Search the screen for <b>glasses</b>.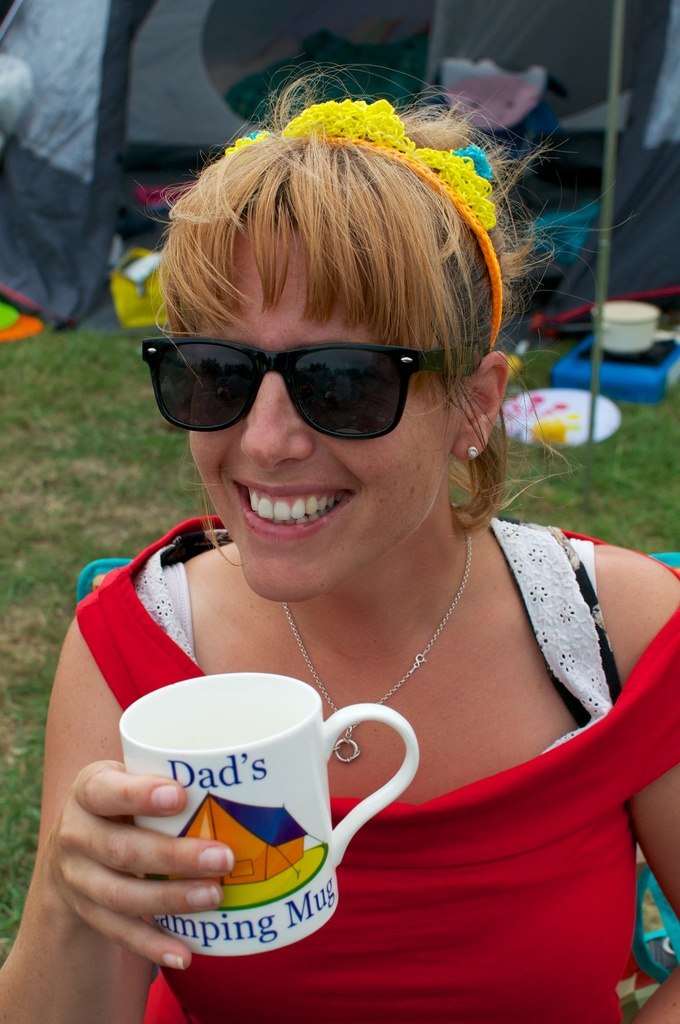
Found at bbox=[138, 321, 468, 438].
